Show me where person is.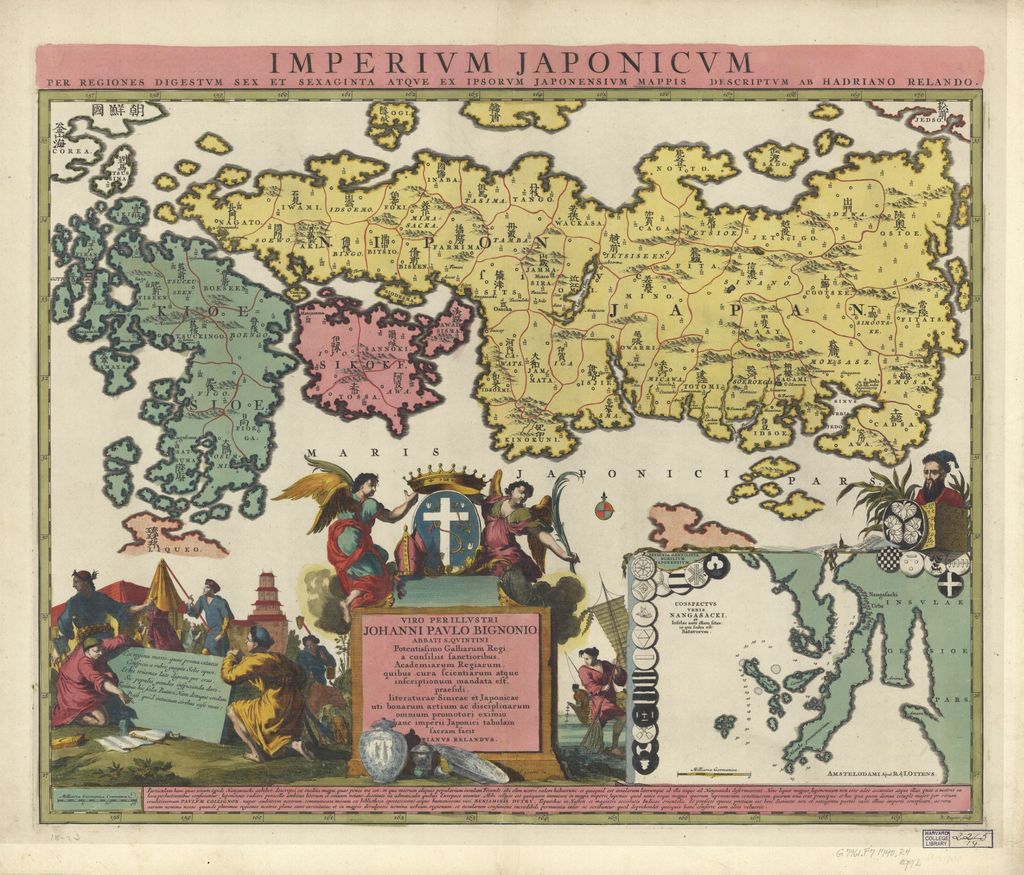
person is at [x1=294, y1=636, x2=334, y2=702].
